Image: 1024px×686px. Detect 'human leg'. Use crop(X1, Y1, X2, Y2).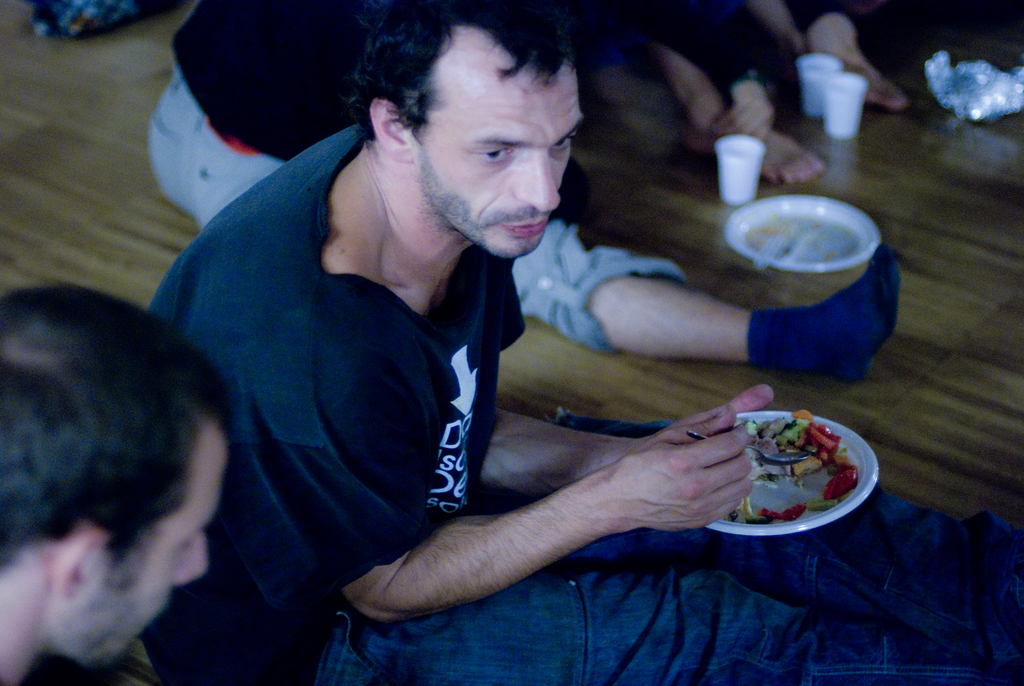
crop(312, 562, 1023, 685).
